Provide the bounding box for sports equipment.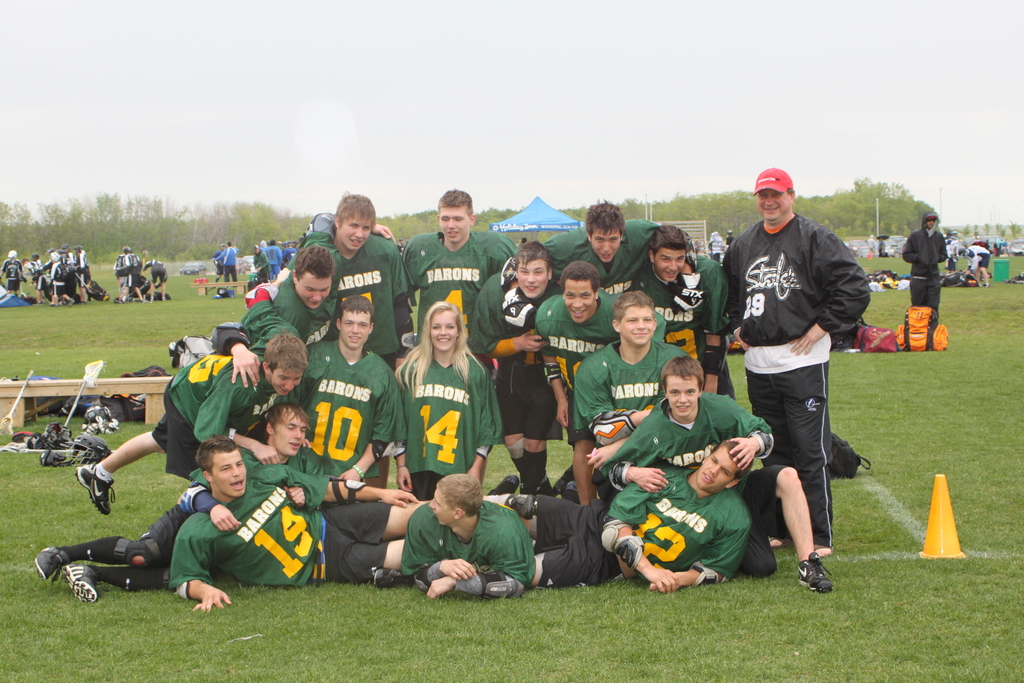
bbox(67, 297, 76, 308).
